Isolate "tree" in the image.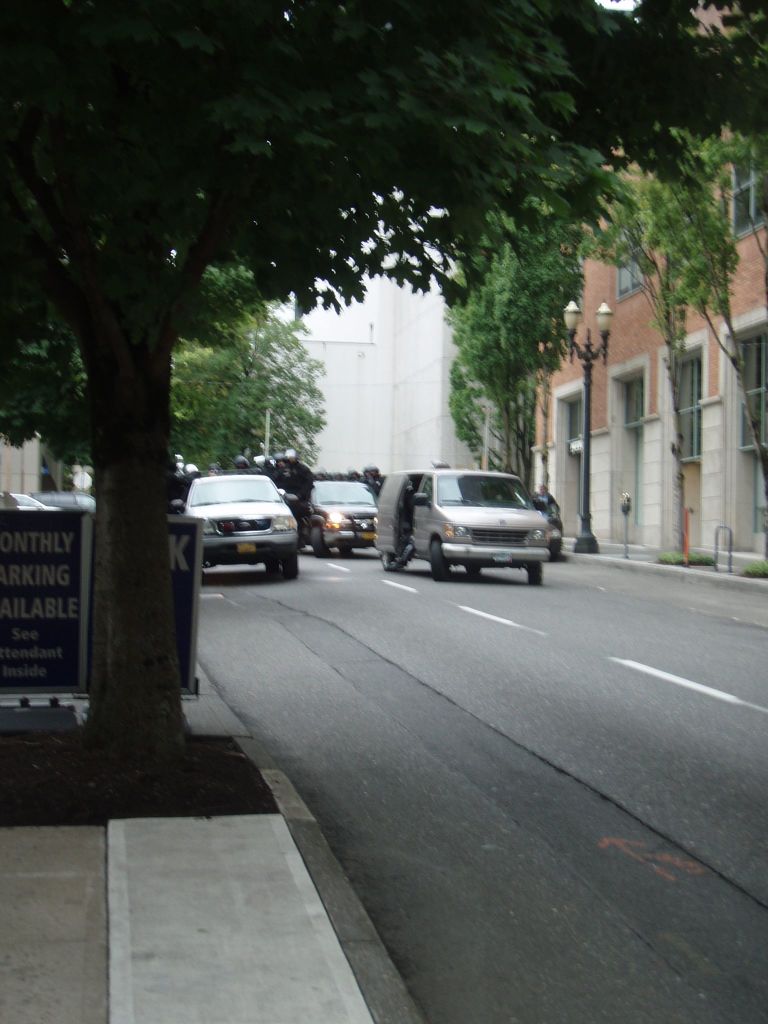
Isolated region: x1=47 y1=214 x2=352 y2=499.
